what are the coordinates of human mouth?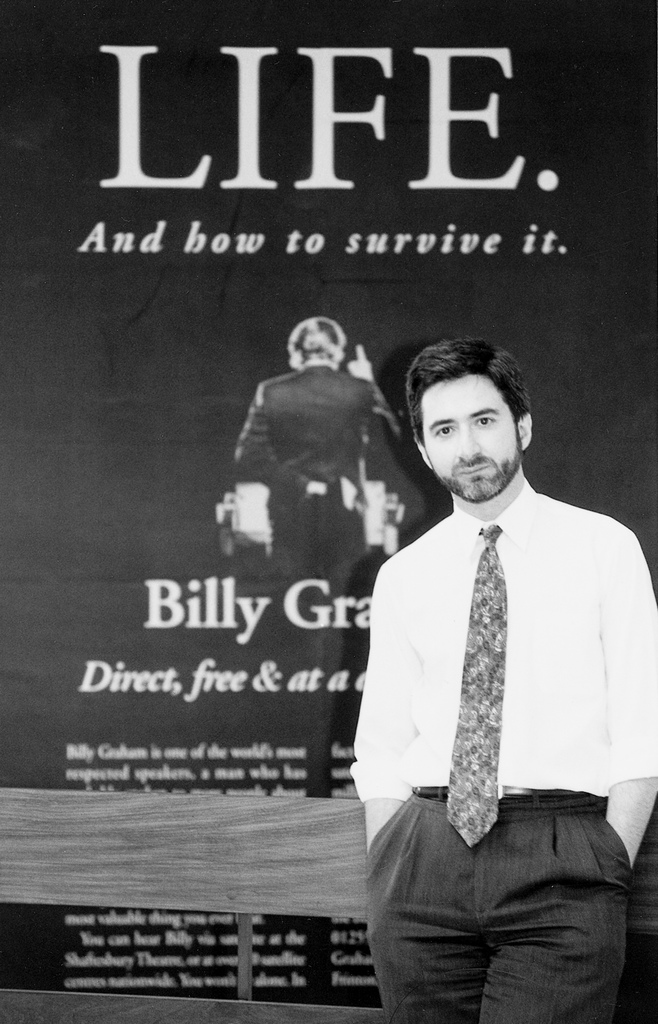
456 464 491 476.
